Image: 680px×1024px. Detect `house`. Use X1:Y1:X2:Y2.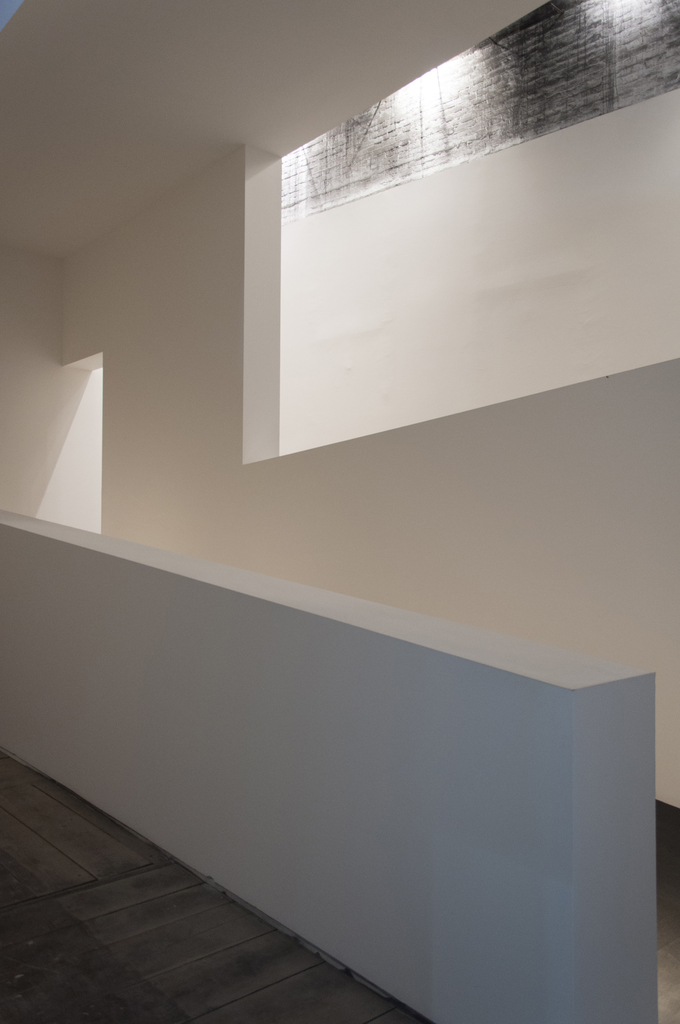
0:0:679:1023.
